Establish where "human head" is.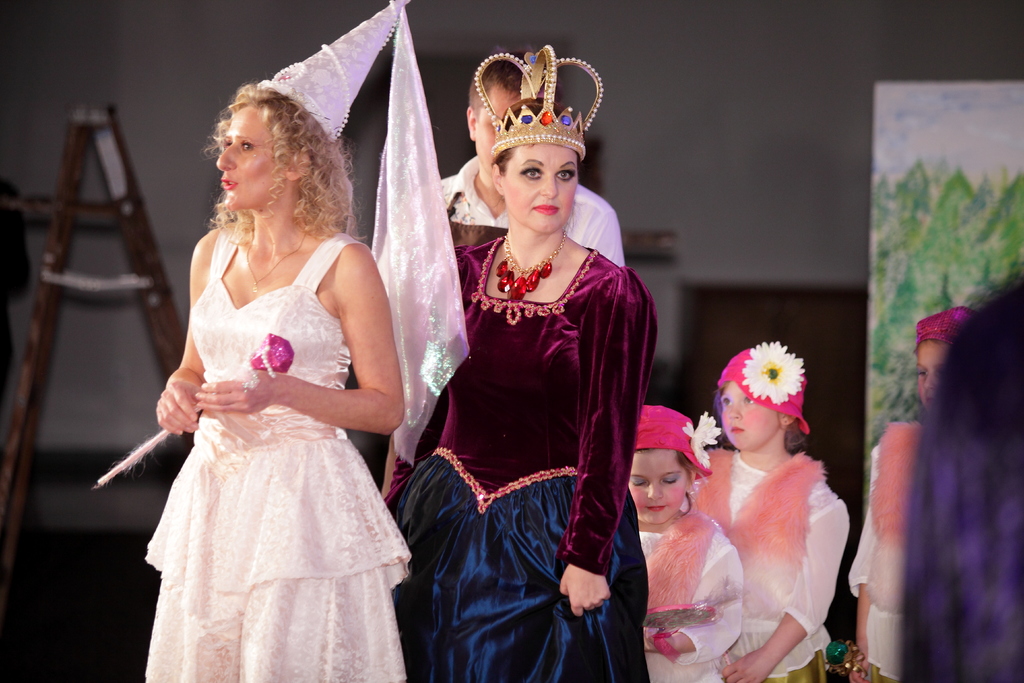
Established at 916 304 975 413.
